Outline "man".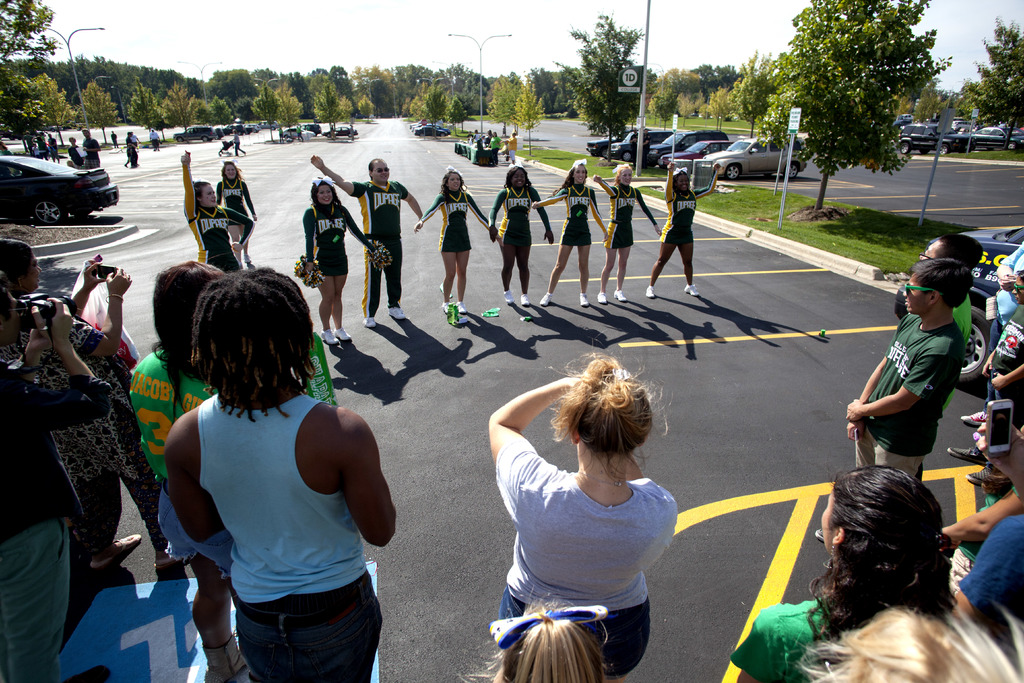
Outline: detection(81, 128, 101, 171).
